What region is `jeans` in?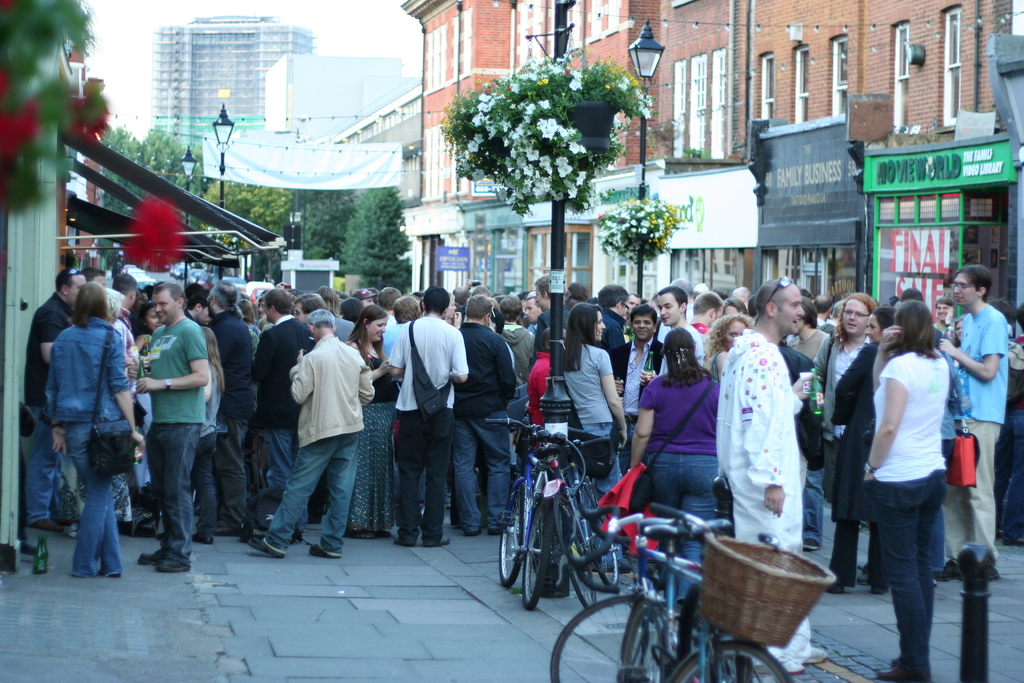
<bbox>58, 418, 120, 581</bbox>.
